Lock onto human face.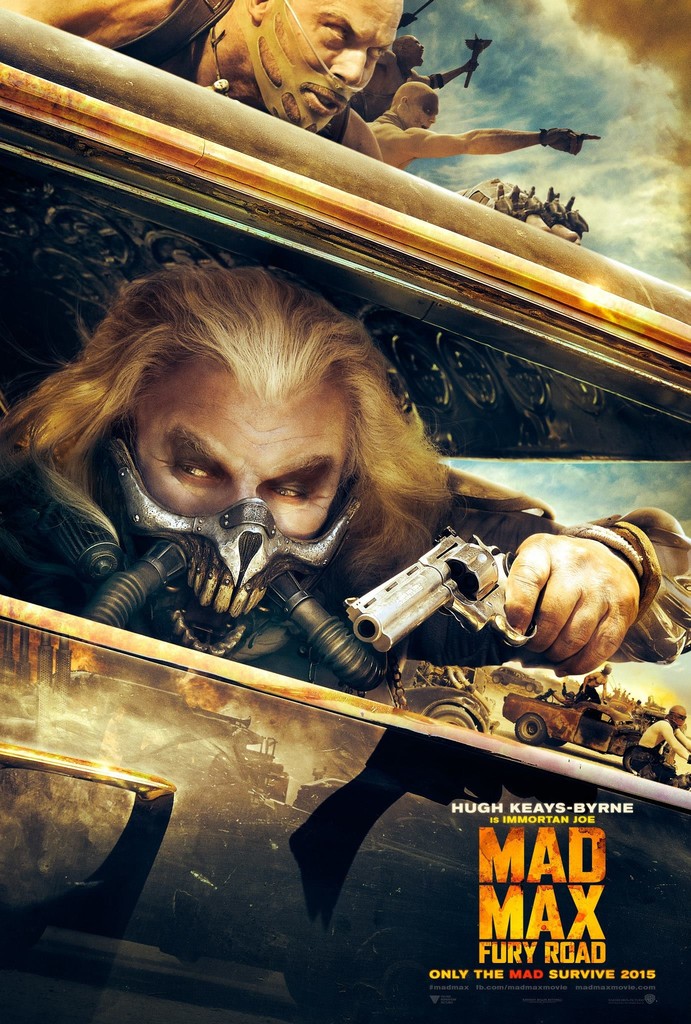
Locked: x1=247 y1=0 x2=399 y2=130.
